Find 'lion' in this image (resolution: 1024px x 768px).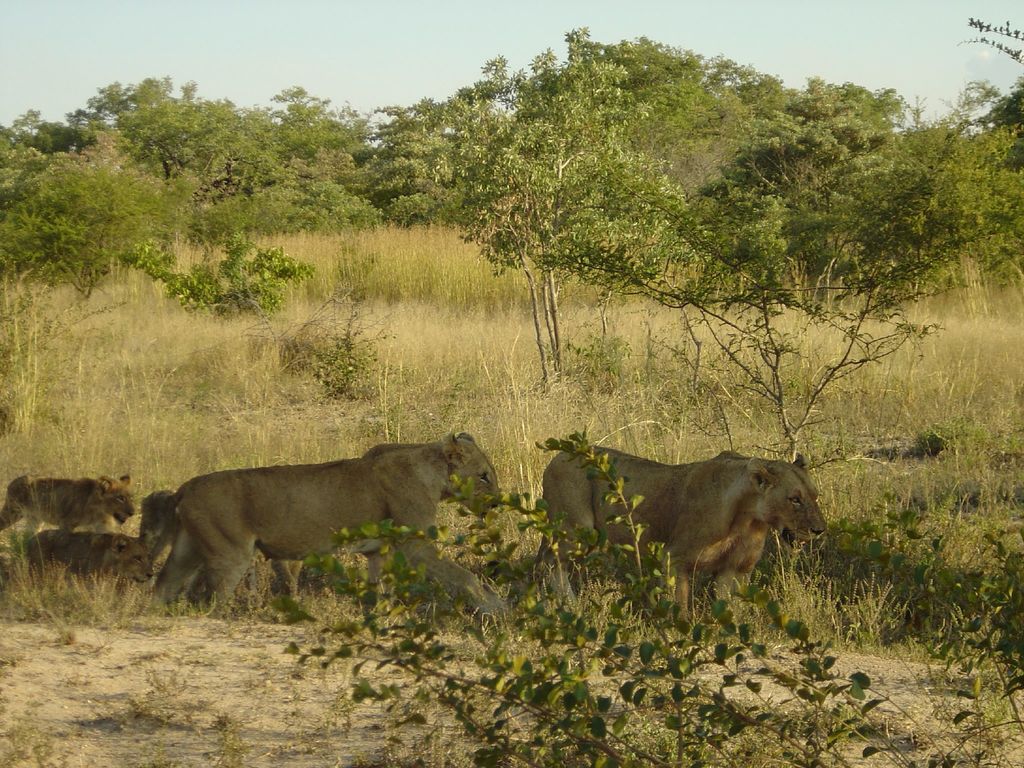
<region>145, 492, 308, 600</region>.
